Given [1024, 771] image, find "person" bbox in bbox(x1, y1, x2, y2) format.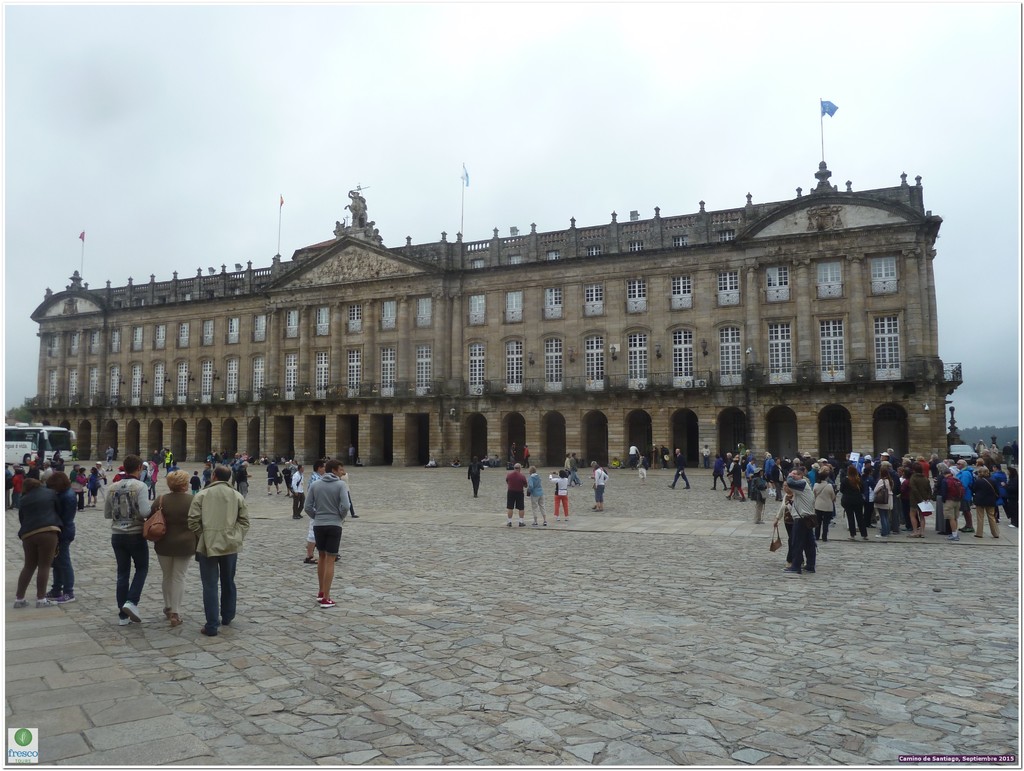
bbox(347, 469, 363, 519).
